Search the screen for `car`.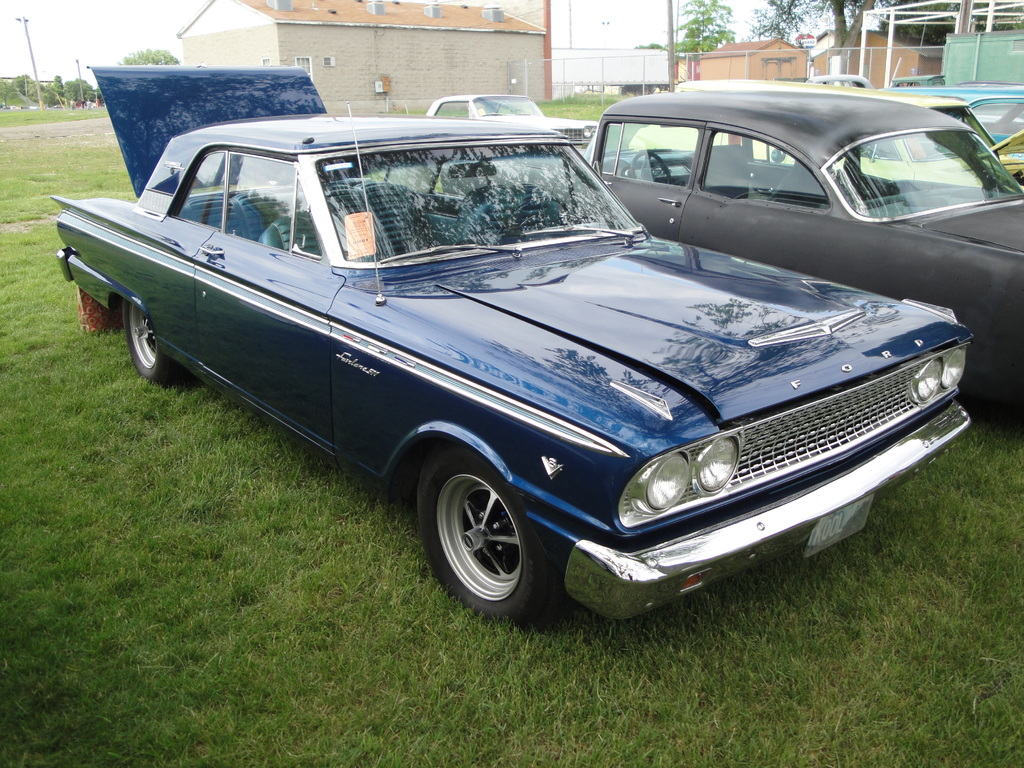
Found at 952:77:1023:90.
